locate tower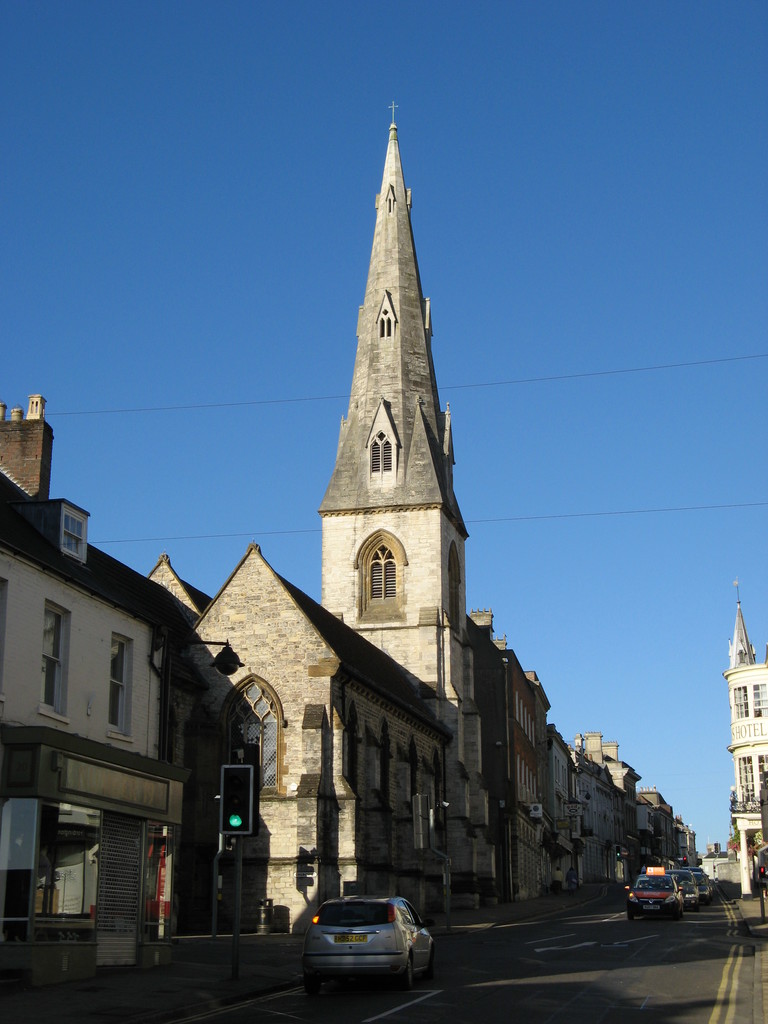
bbox=[0, 393, 53, 498]
